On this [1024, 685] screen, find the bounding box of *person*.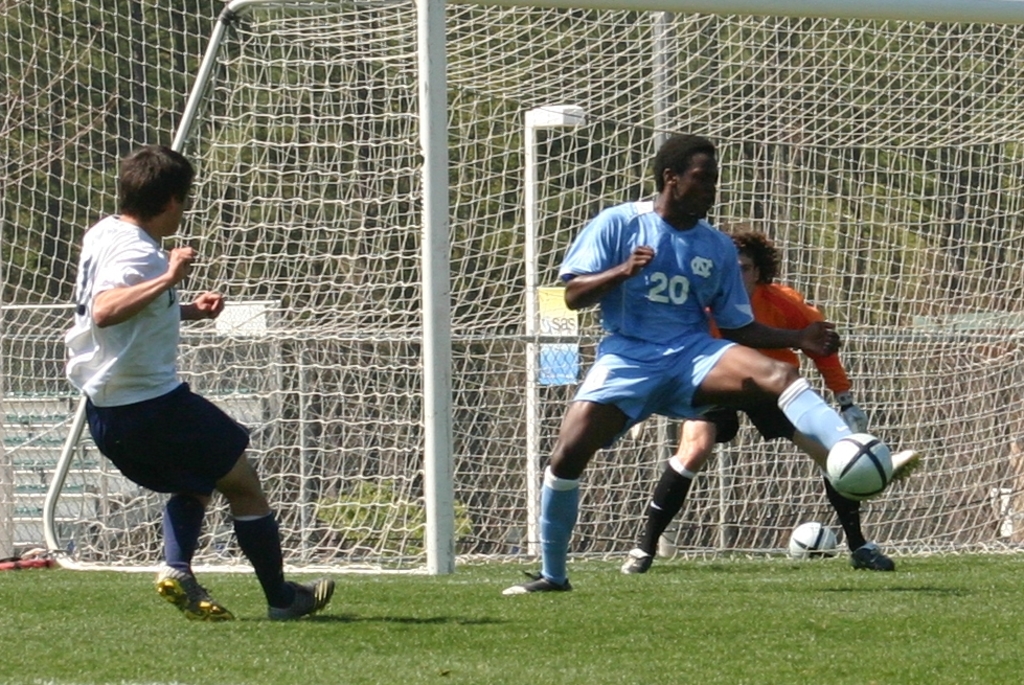
Bounding box: [left=504, top=124, right=911, bottom=599].
